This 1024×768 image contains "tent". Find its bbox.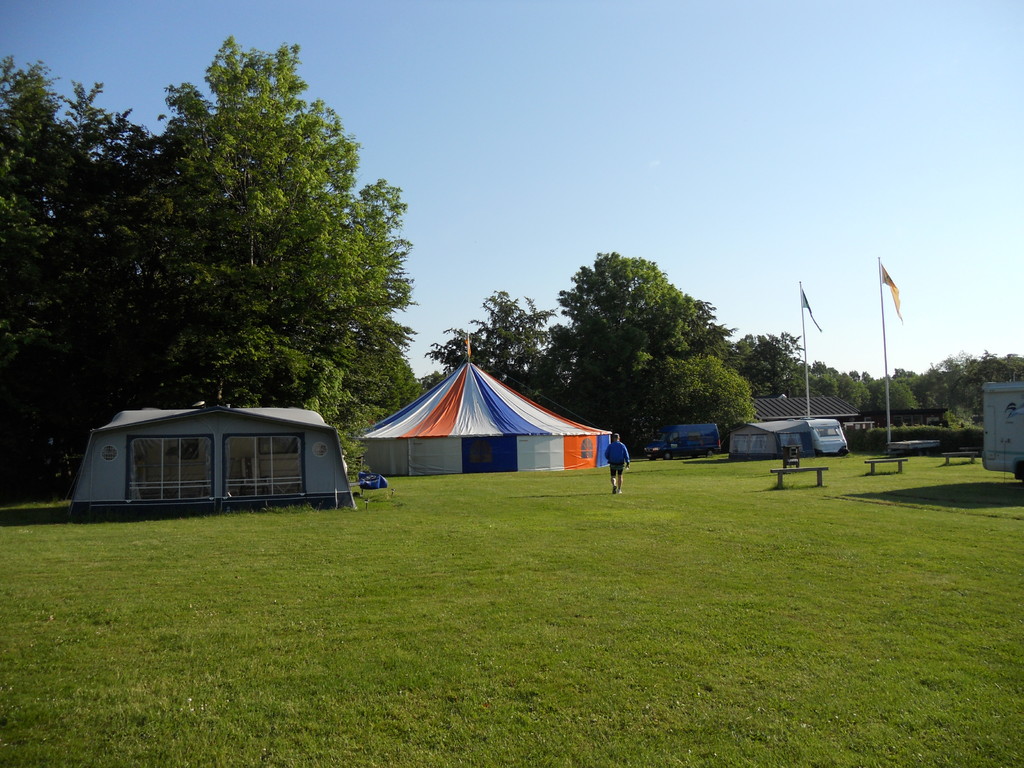
bbox=(729, 422, 819, 457).
